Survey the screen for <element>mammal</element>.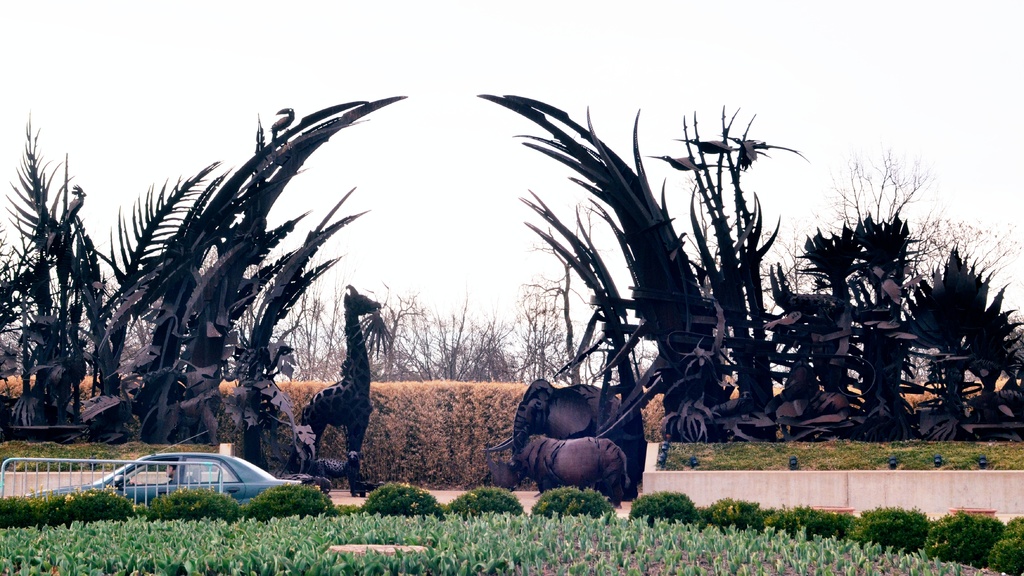
Survey found: {"x1": 519, "y1": 435, "x2": 627, "y2": 508}.
